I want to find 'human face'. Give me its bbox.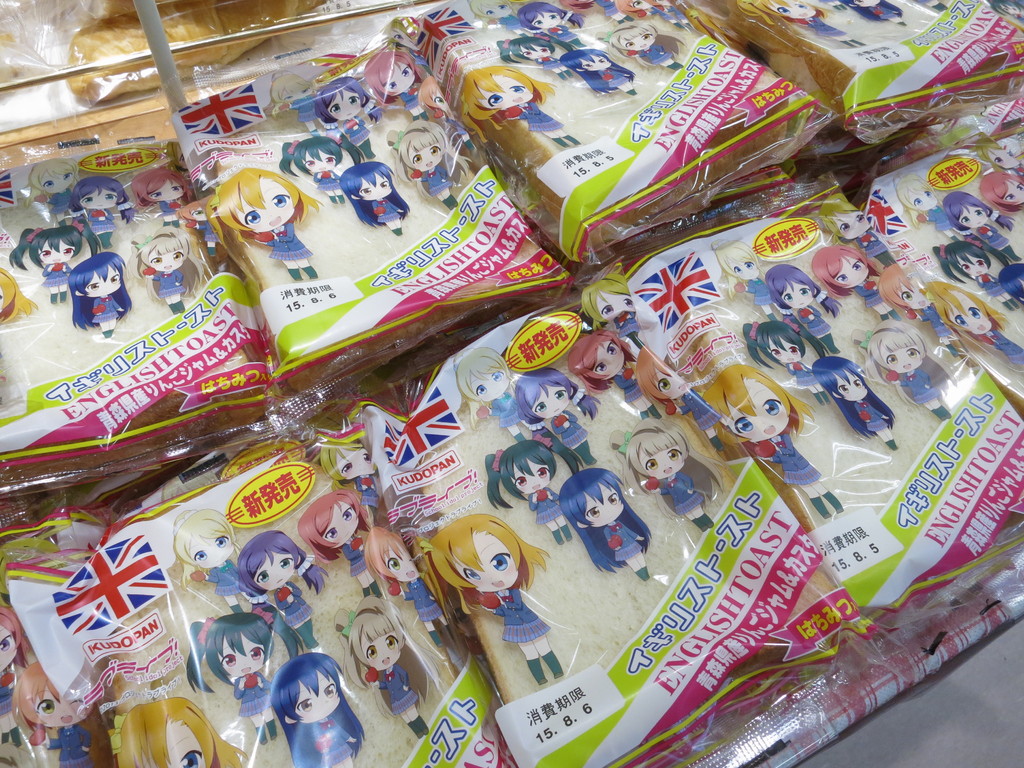
region(324, 499, 355, 546).
